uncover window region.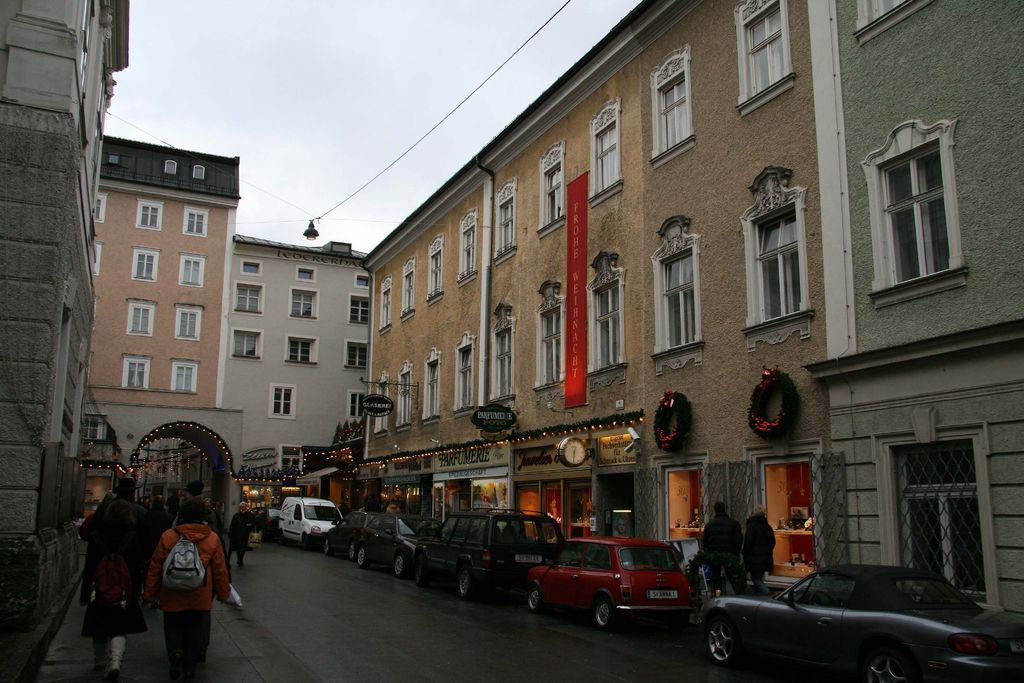
Uncovered: 132,199,163,233.
